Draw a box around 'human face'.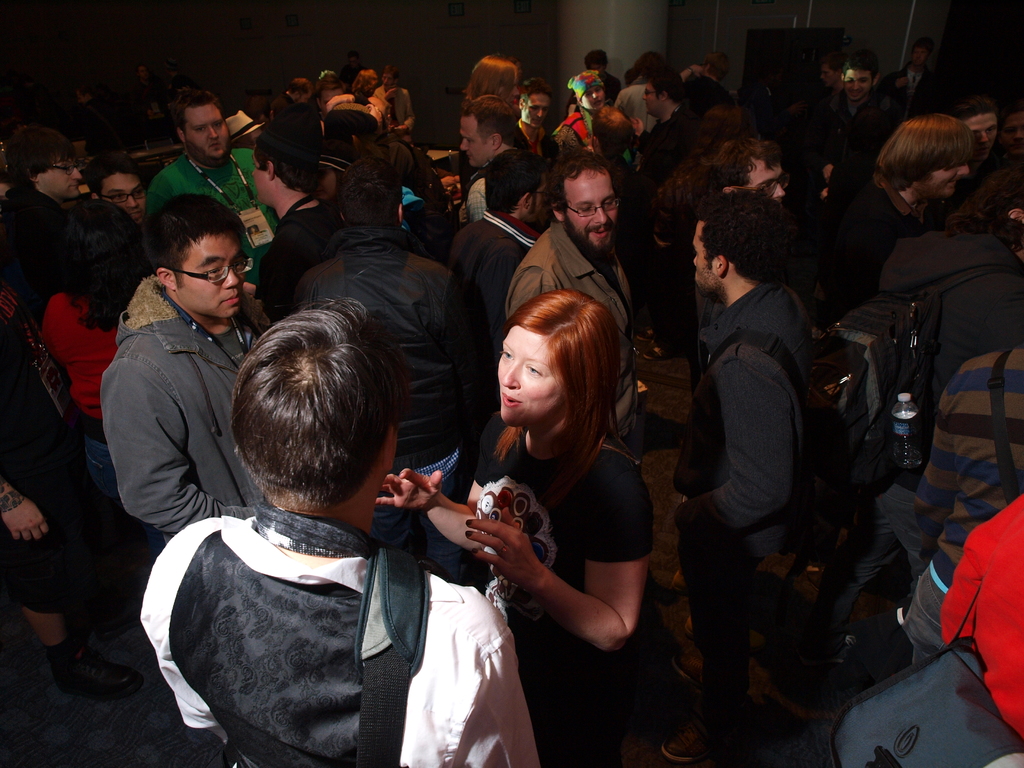
(179,229,248,316).
